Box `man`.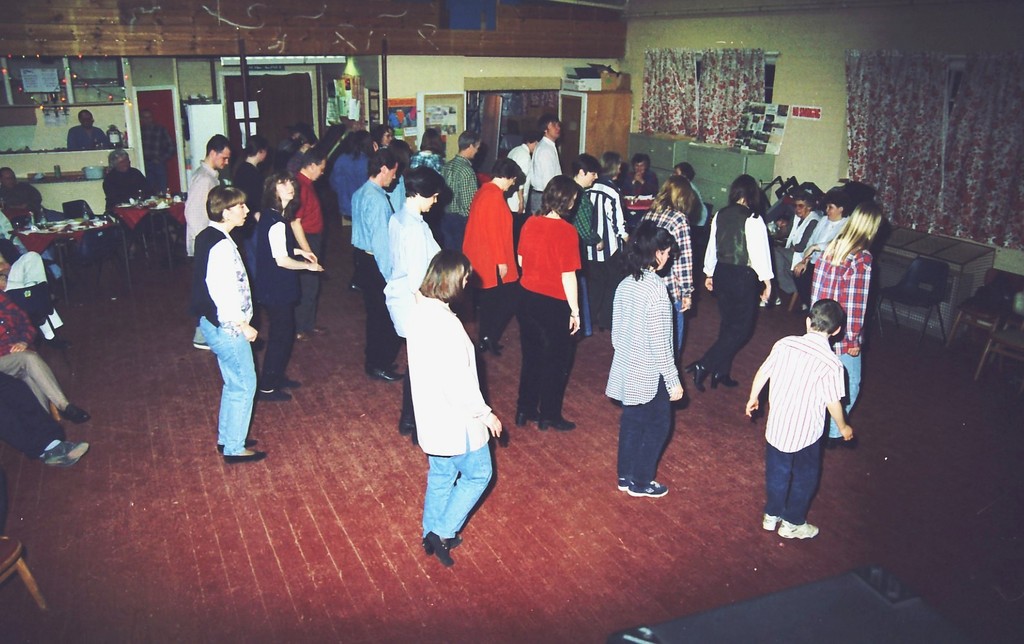
bbox=(59, 111, 116, 153).
